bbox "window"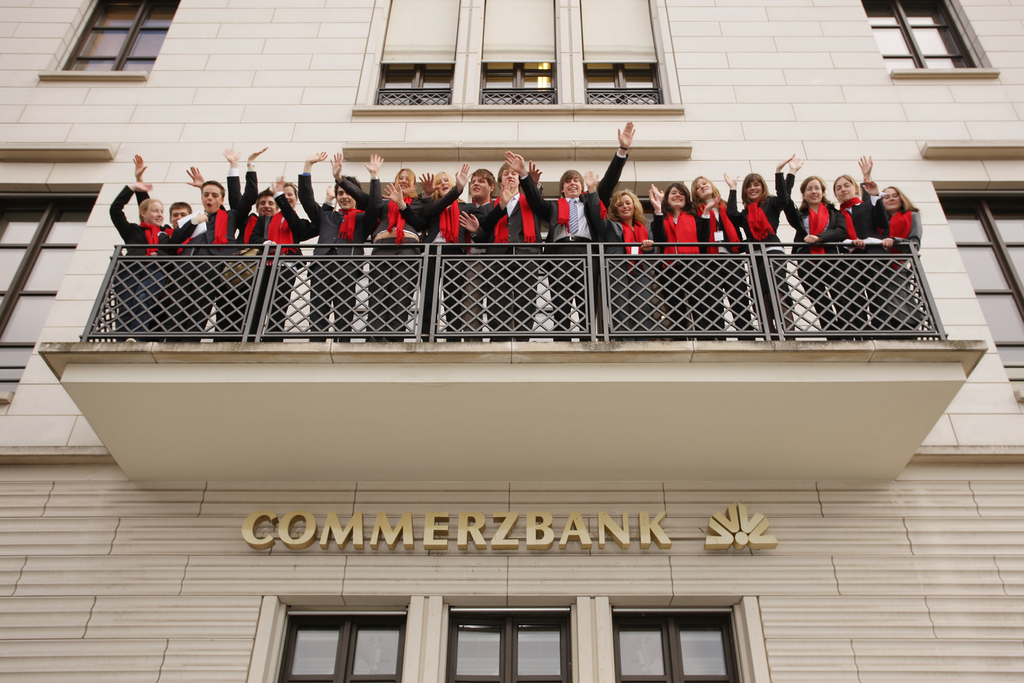
pyautogui.locateOnScreen(881, 6, 996, 65)
